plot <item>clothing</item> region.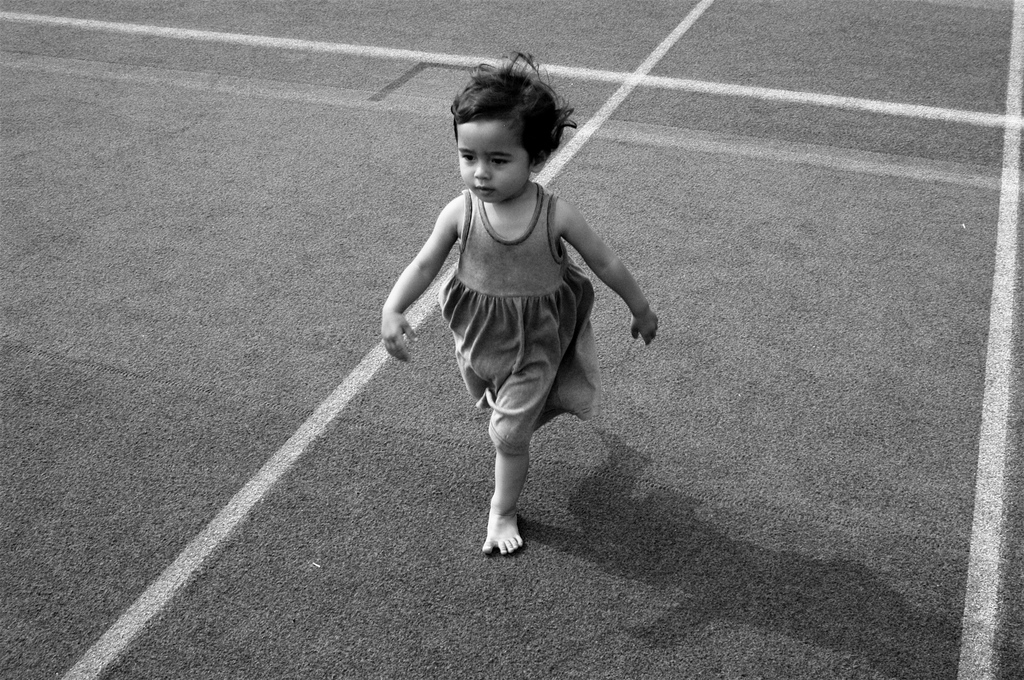
Plotted at 401 177 629 392.
